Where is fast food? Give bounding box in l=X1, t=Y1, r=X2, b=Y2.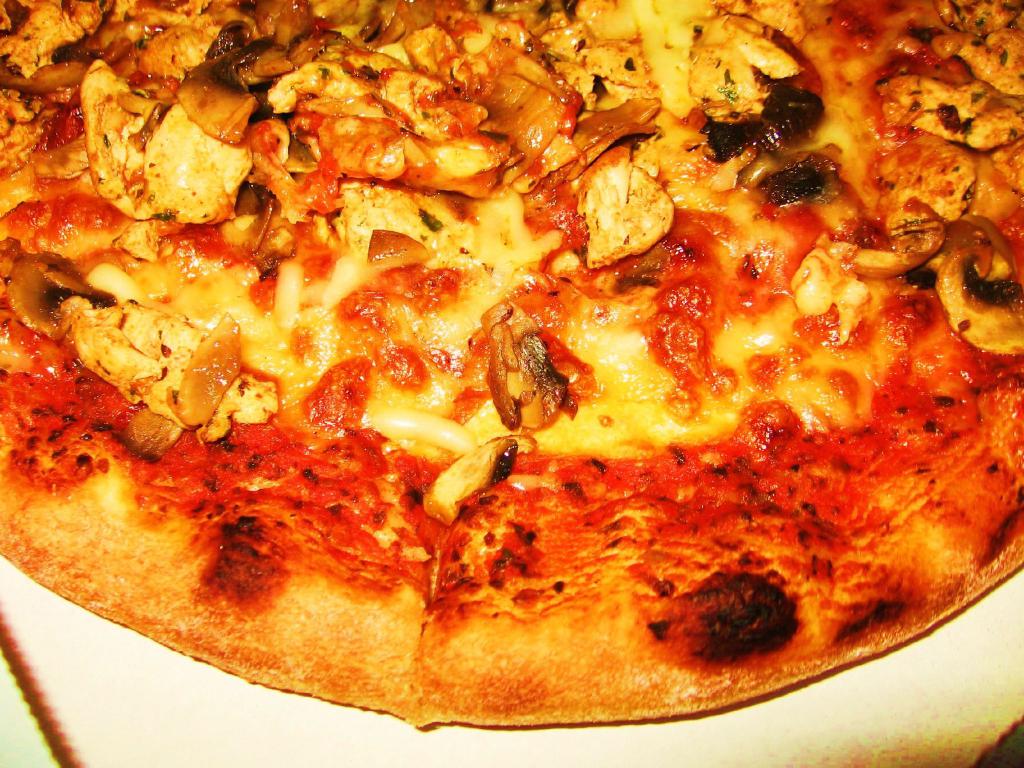
l=0, t=0, r=1023, b=767.
